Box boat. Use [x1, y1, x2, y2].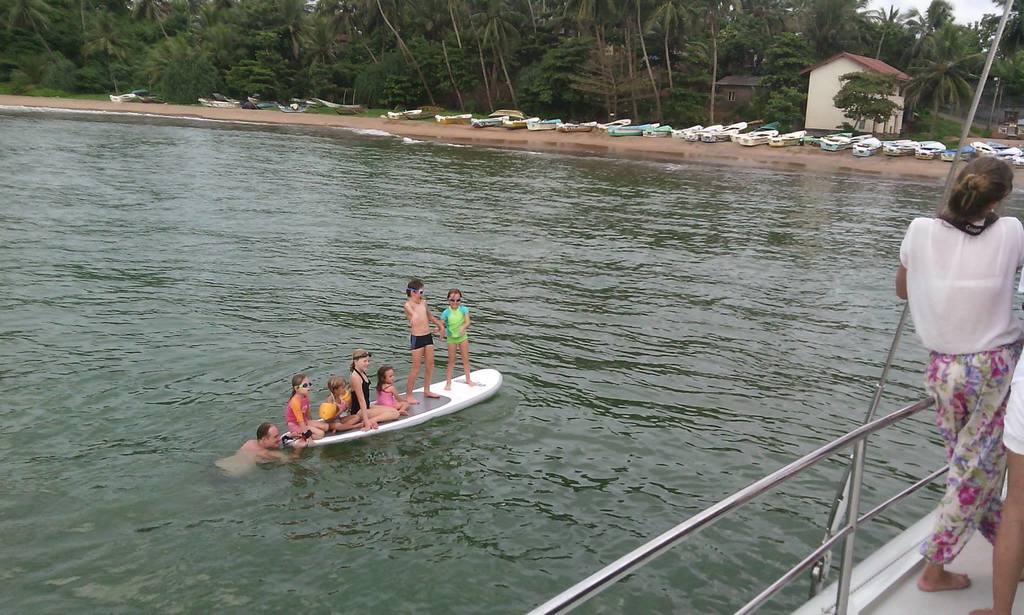
[132, 86, 148, 97].
